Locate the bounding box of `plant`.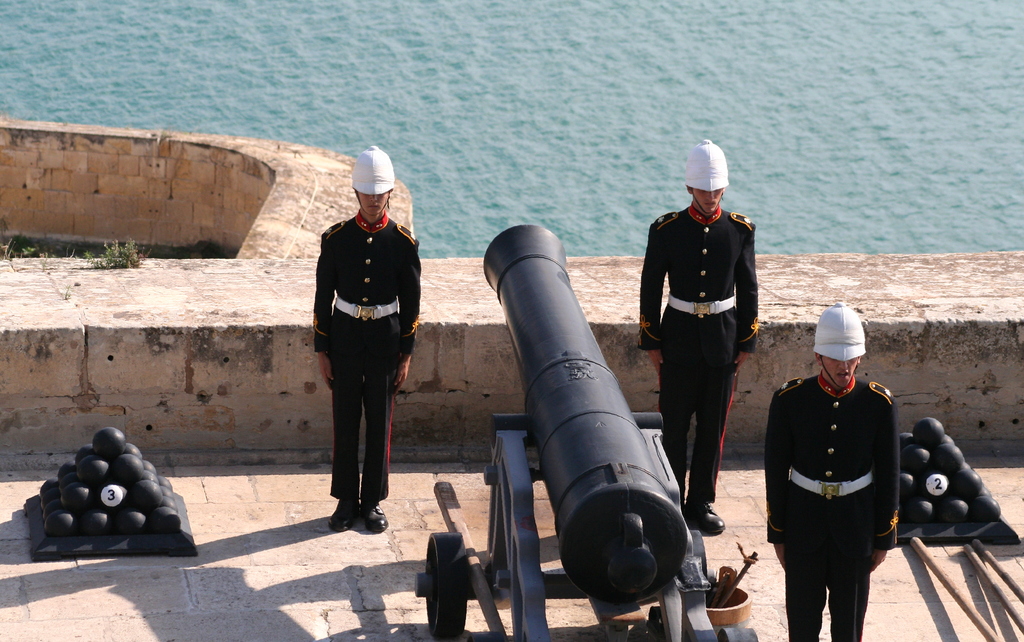
Bounding box: [left=0, top=234, right=79, bottom=259].
